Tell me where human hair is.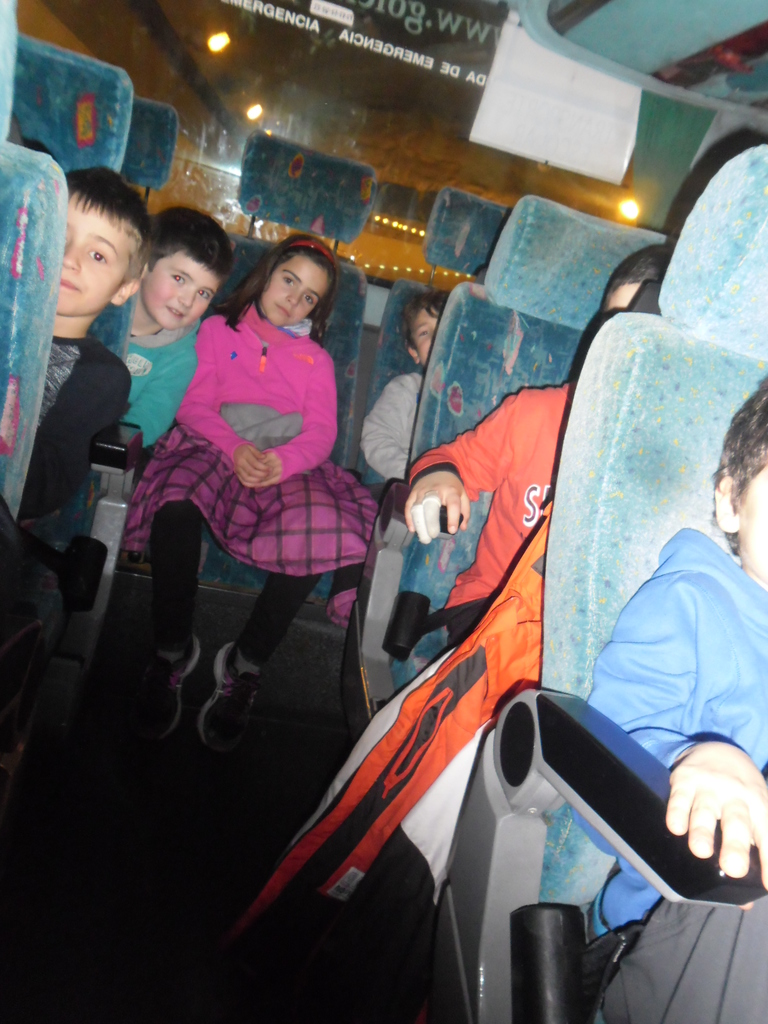
human hair is at [63,164,151,254].
